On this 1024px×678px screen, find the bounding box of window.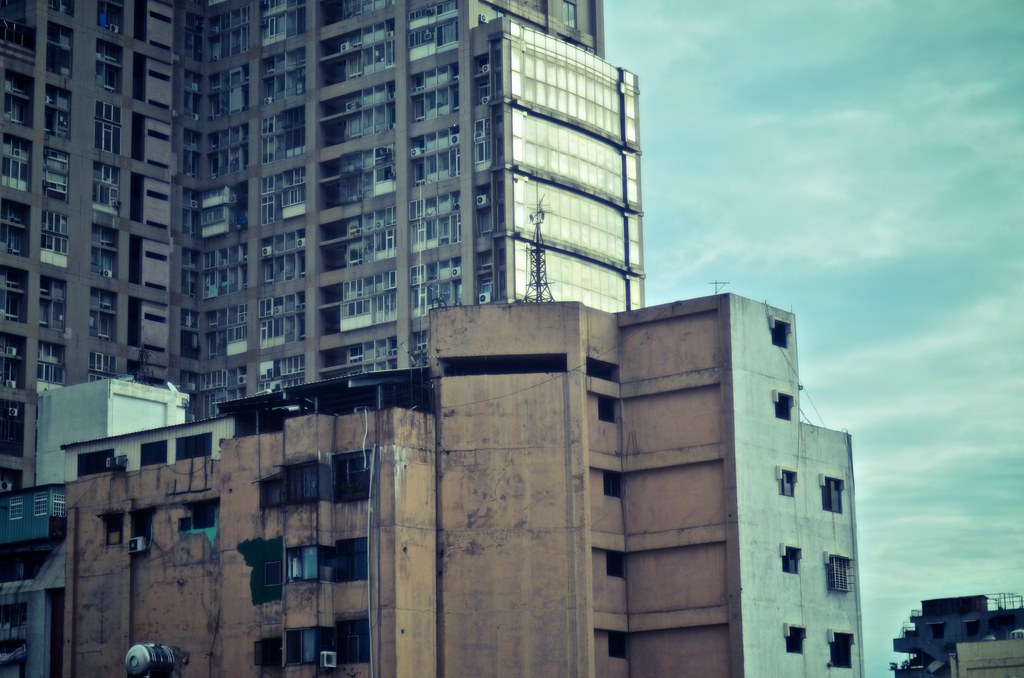
Bounding box: (786, 549, 800, 572).
